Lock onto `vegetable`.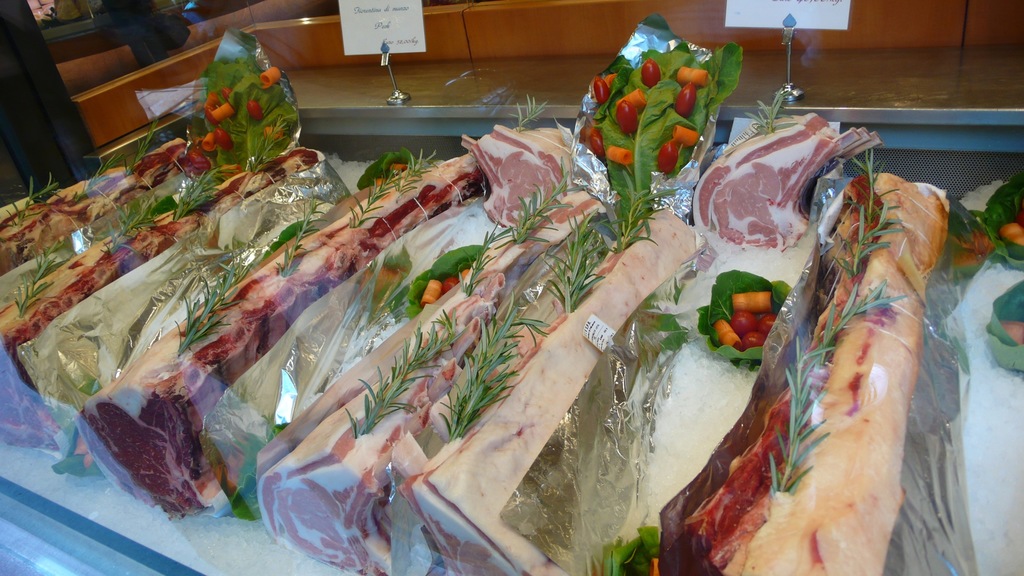
Locked: region(215, 125, 236, 152).
